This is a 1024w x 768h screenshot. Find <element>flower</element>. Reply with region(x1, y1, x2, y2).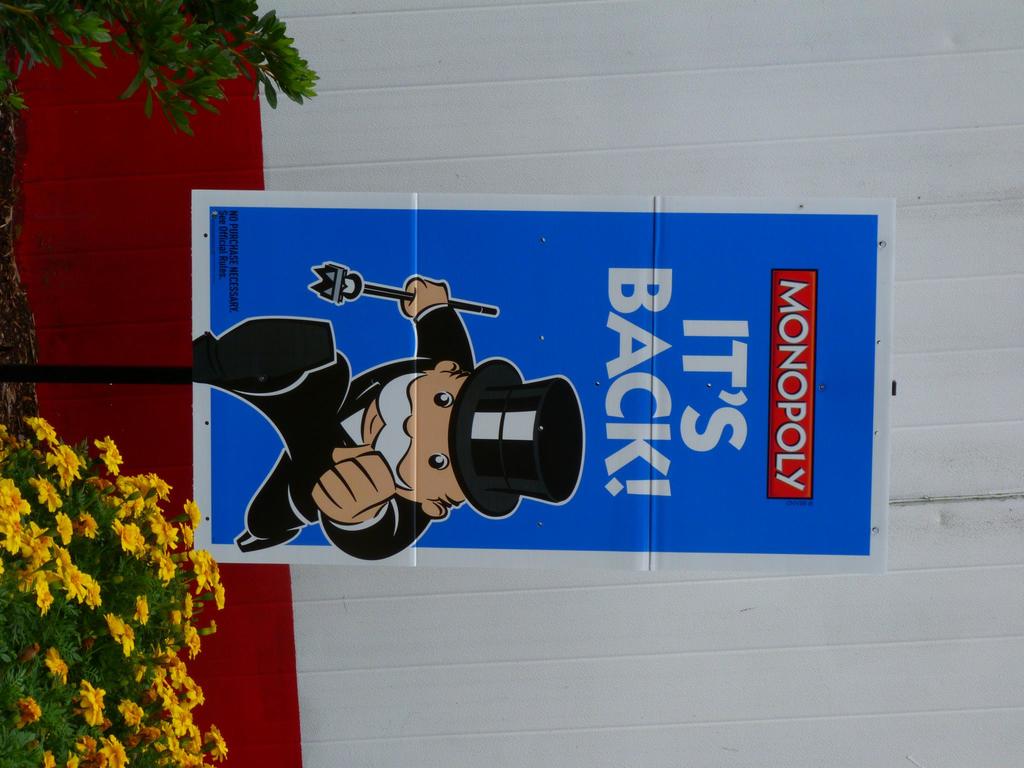
region(44, 653, 65, 690).
